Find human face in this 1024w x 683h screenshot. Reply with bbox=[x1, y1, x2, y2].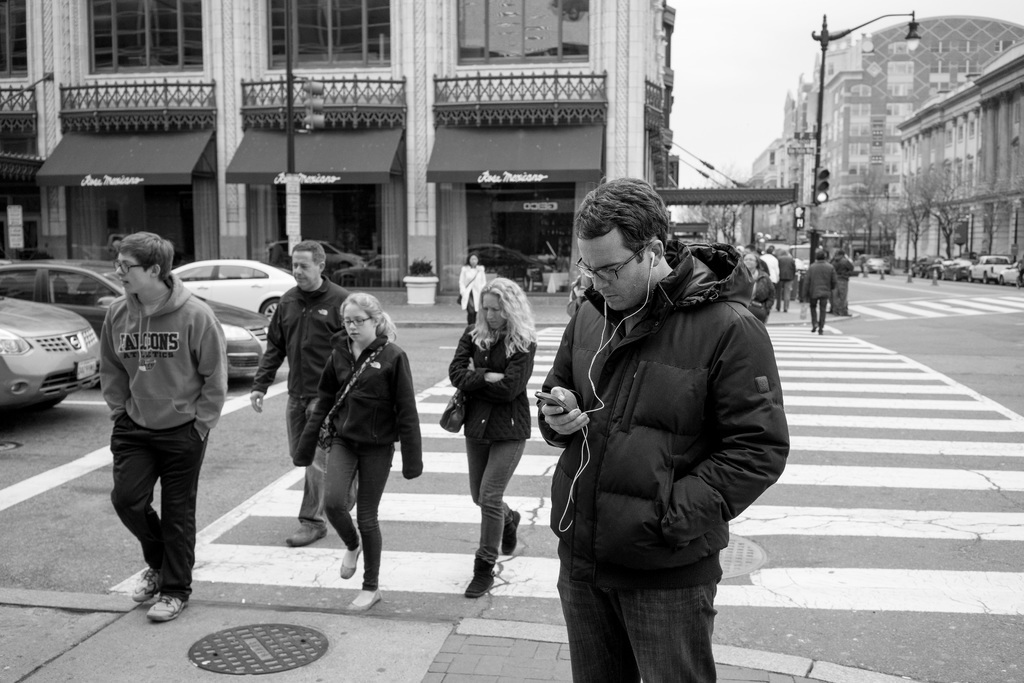
bbox=[114, 251, 150, 296].
